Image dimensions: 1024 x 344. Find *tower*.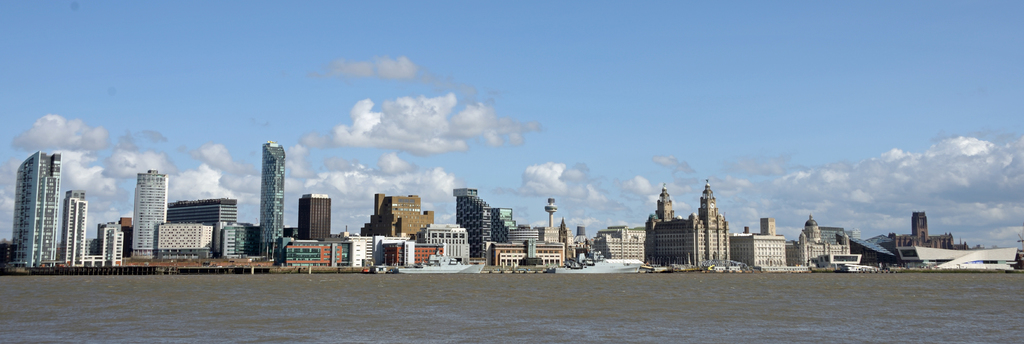
pyautogui.locateOnScreen(99, 222, 128, 272).
